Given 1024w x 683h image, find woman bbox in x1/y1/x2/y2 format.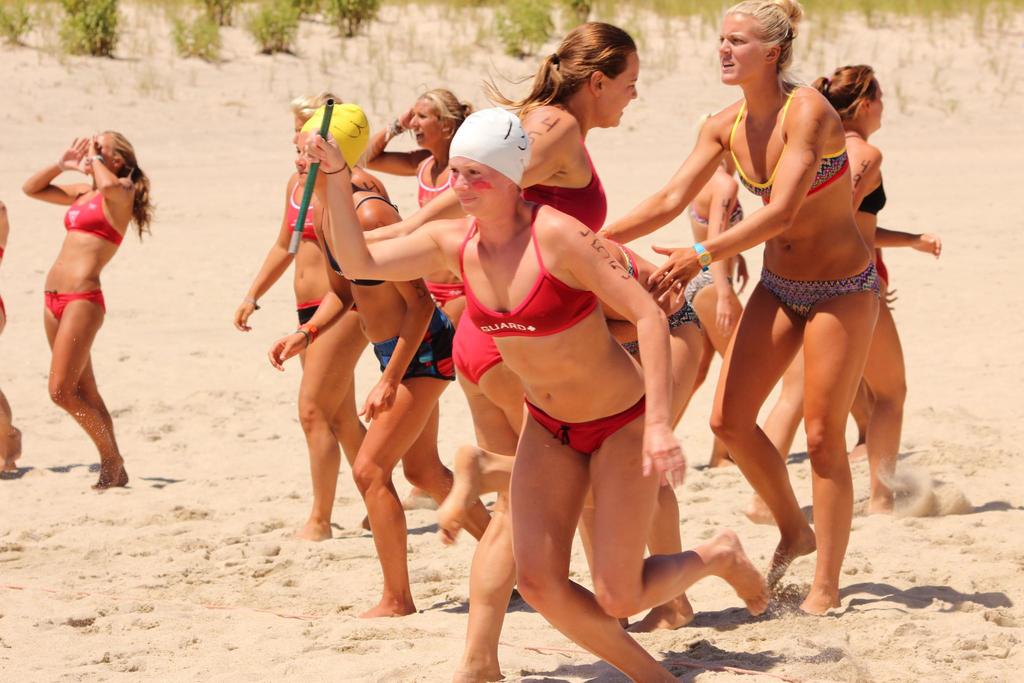
15/126/150/492.
